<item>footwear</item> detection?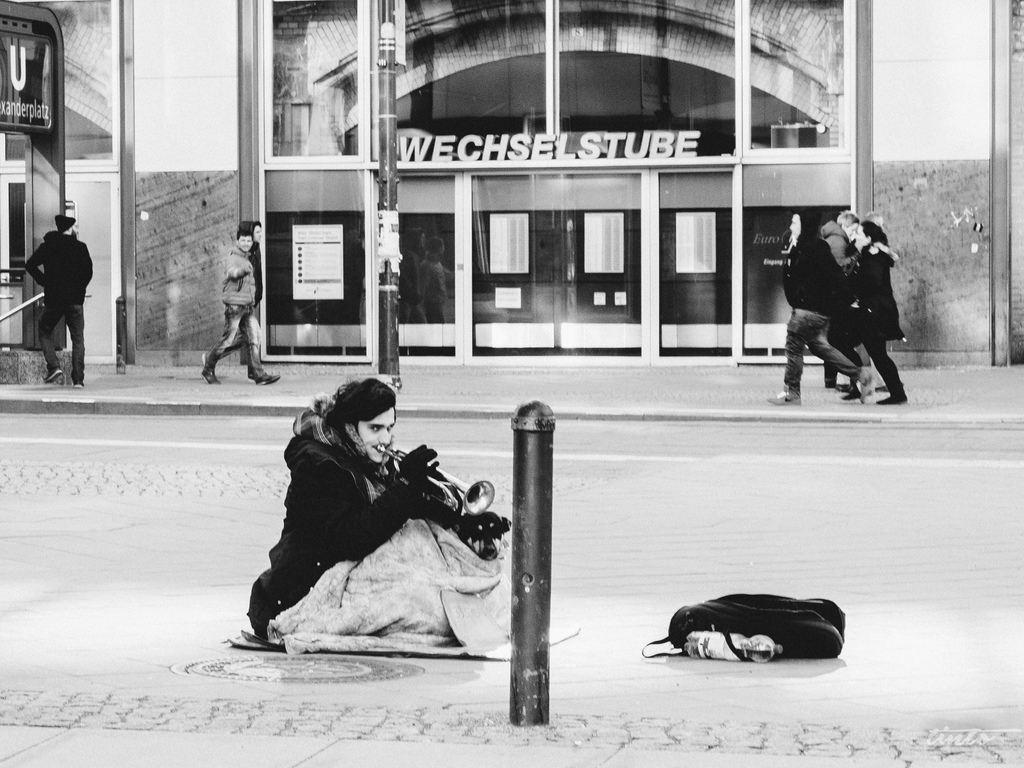
204:369:218:387
